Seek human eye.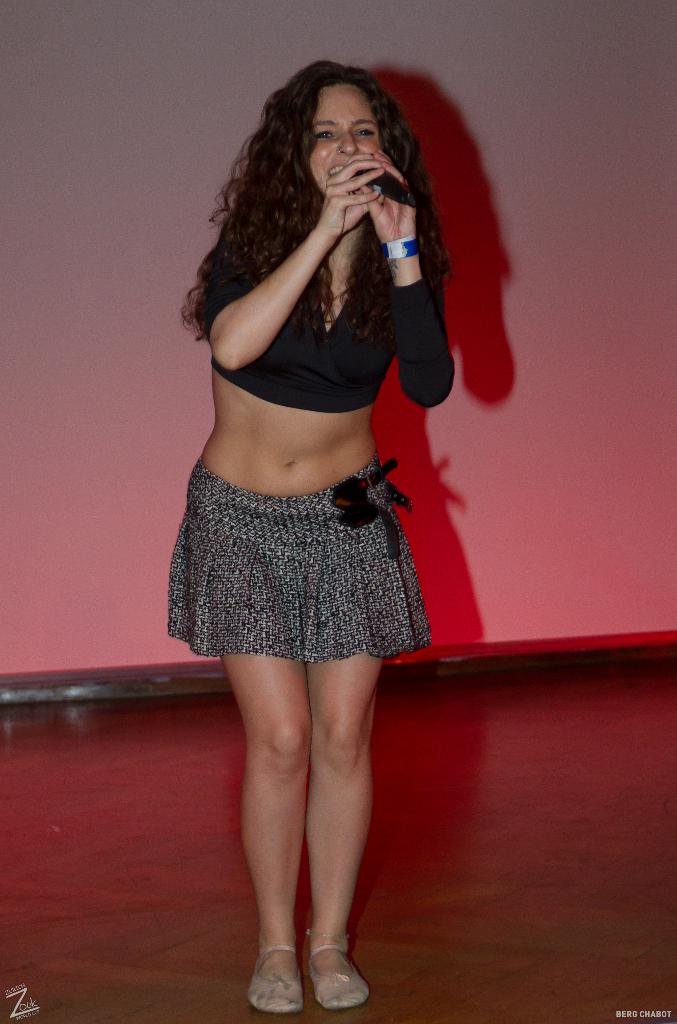
355/123/382/140.
